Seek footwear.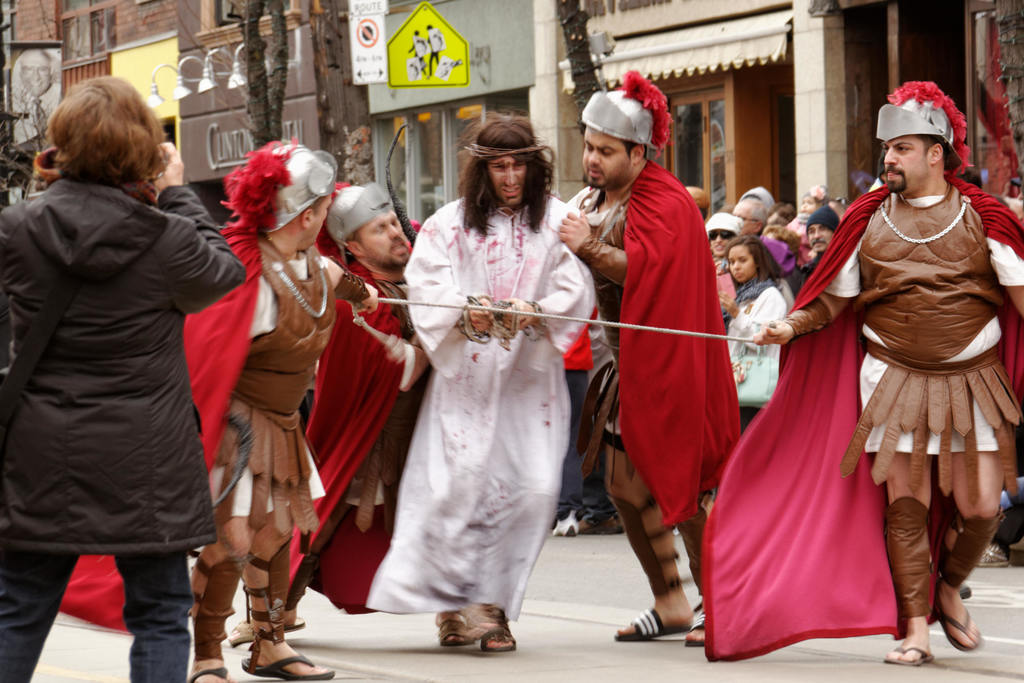
(left=239, top=652, right=336, bottom=682).
